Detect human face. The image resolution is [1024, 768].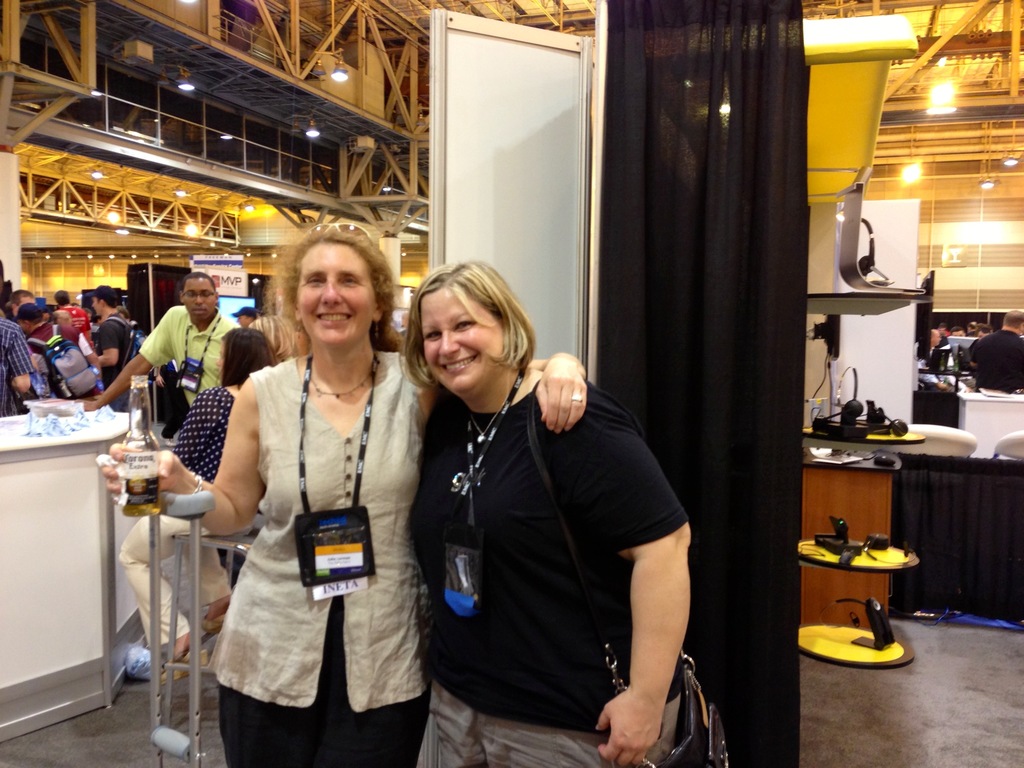
BBox(298, 245, 374, 348).
